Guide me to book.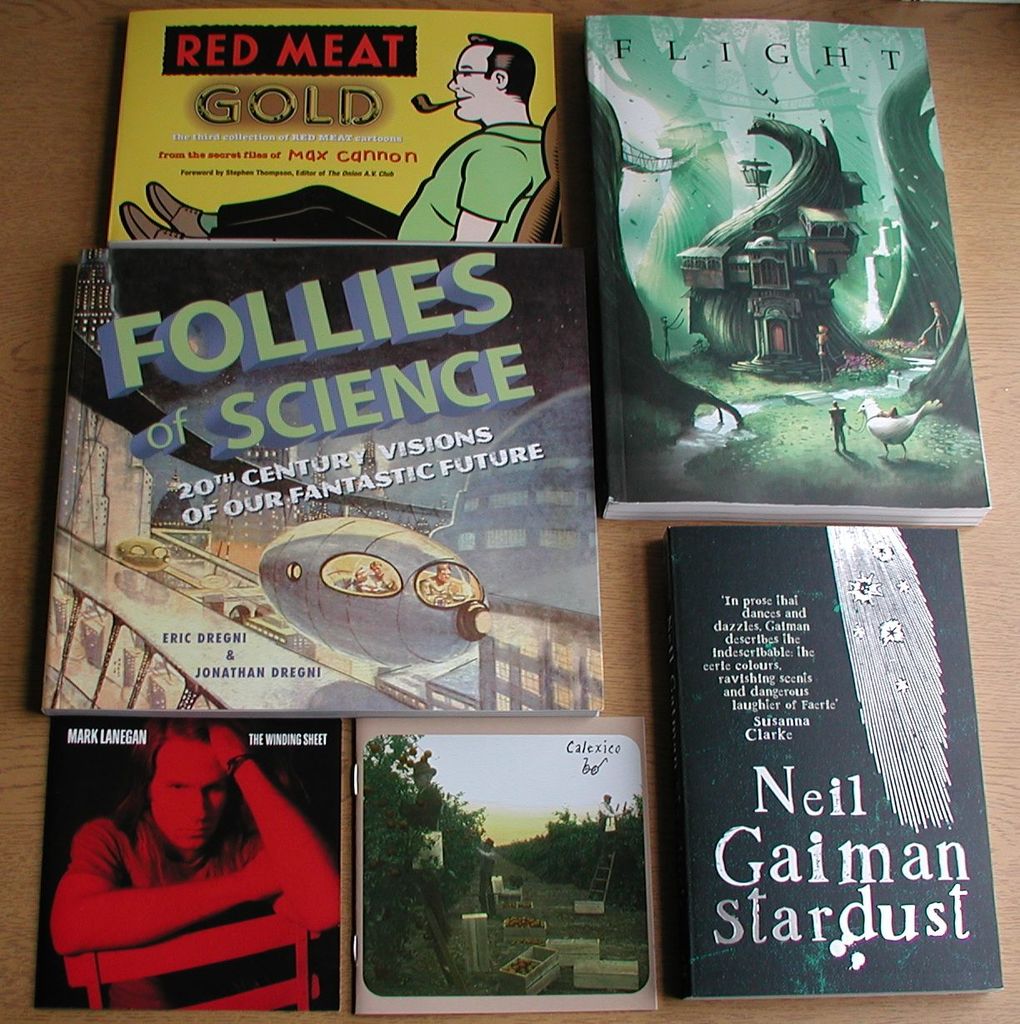
Guidance: (613,515,986,1005).
